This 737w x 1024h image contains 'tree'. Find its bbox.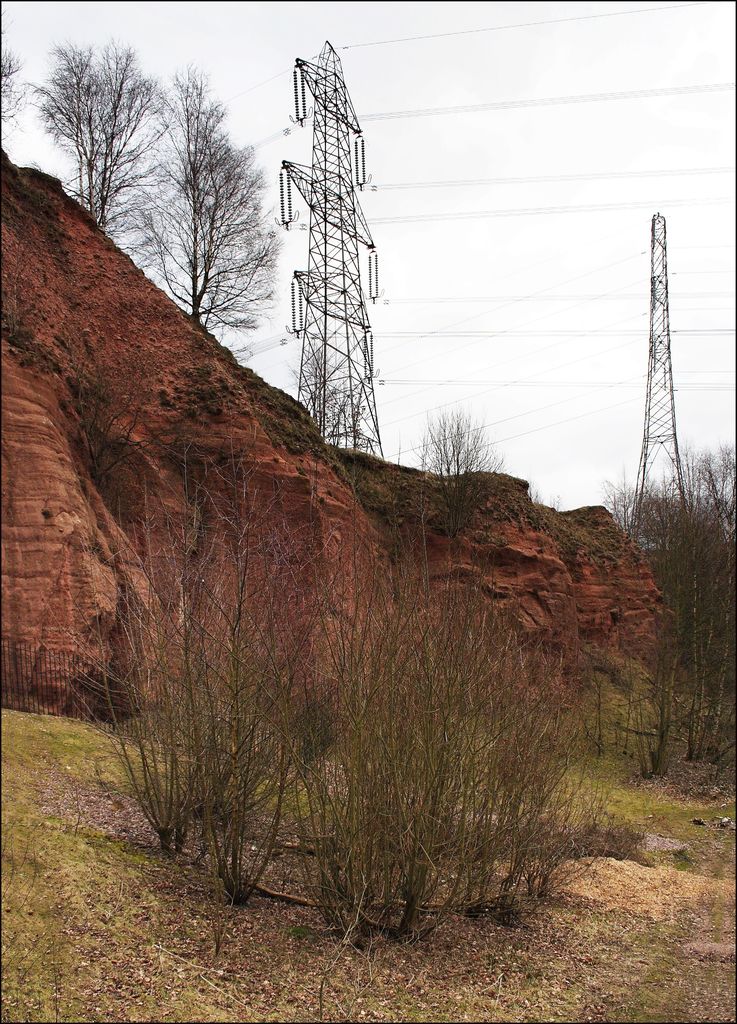
25,32,159,245.
